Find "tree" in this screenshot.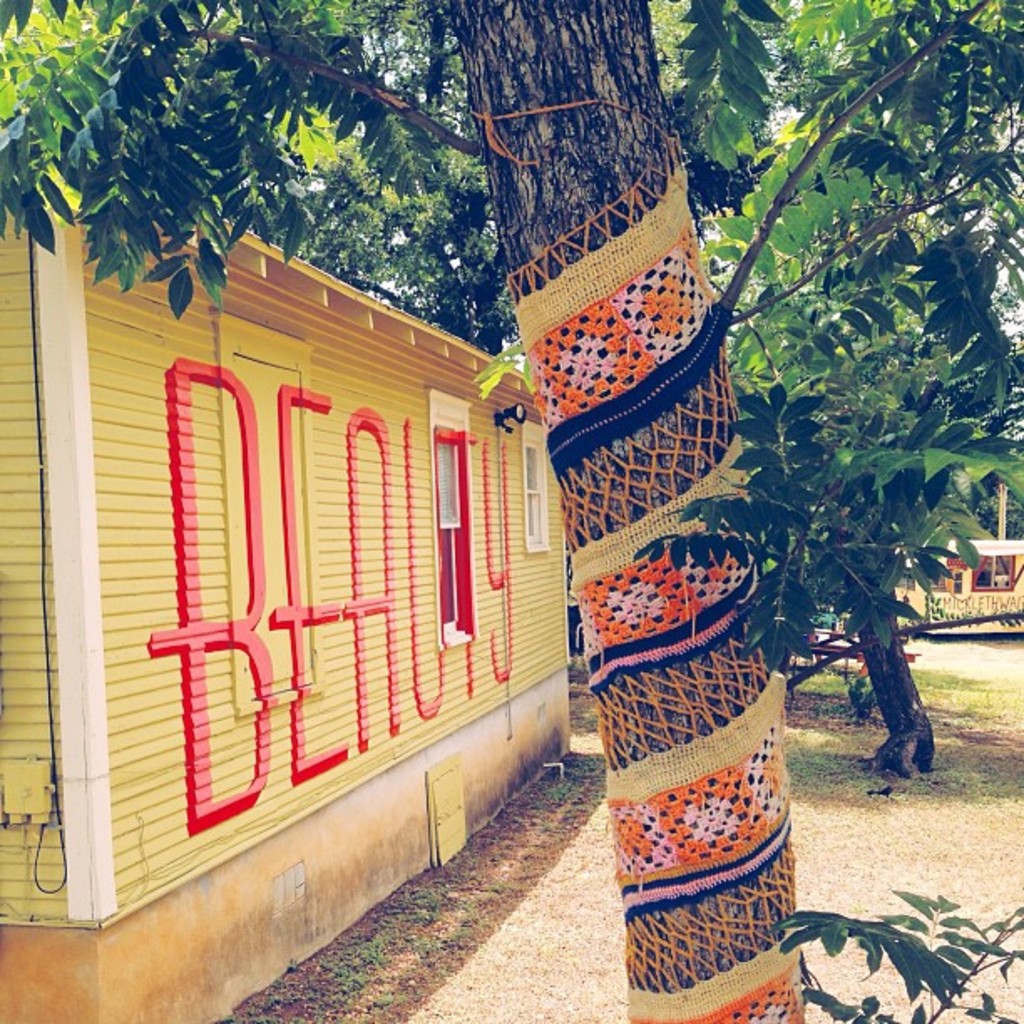
The bounding box for "tree" is [251,0,1022,776].
